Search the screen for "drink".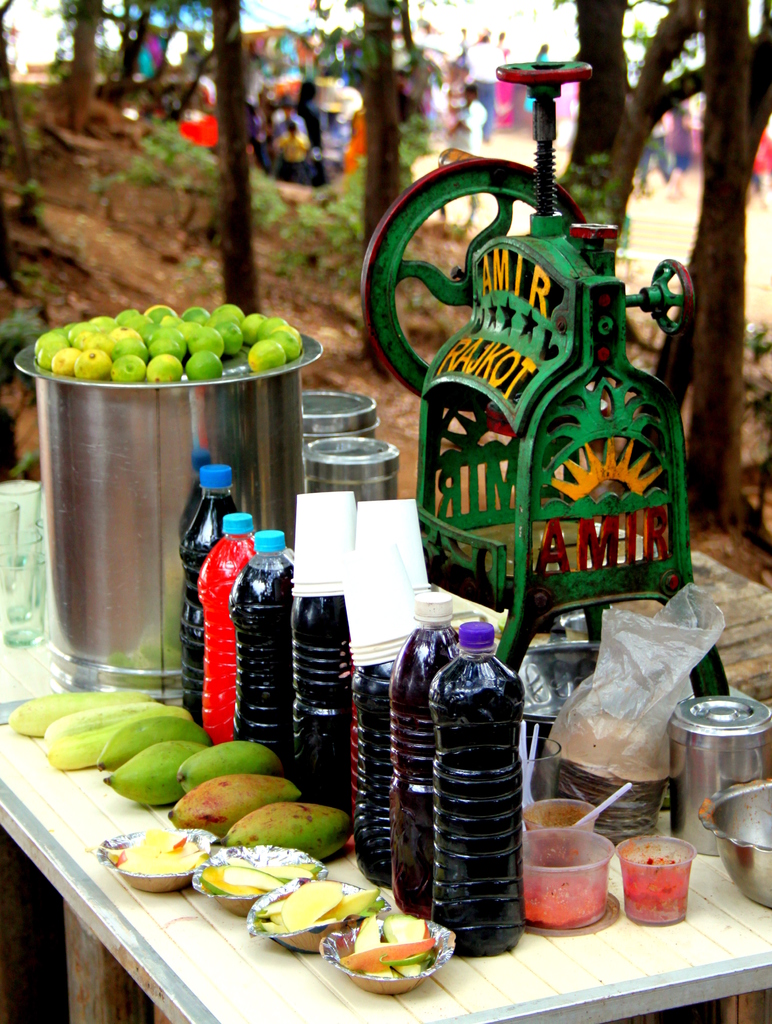
Found at <bbox>394, 627, 462, 915</bbox>.
